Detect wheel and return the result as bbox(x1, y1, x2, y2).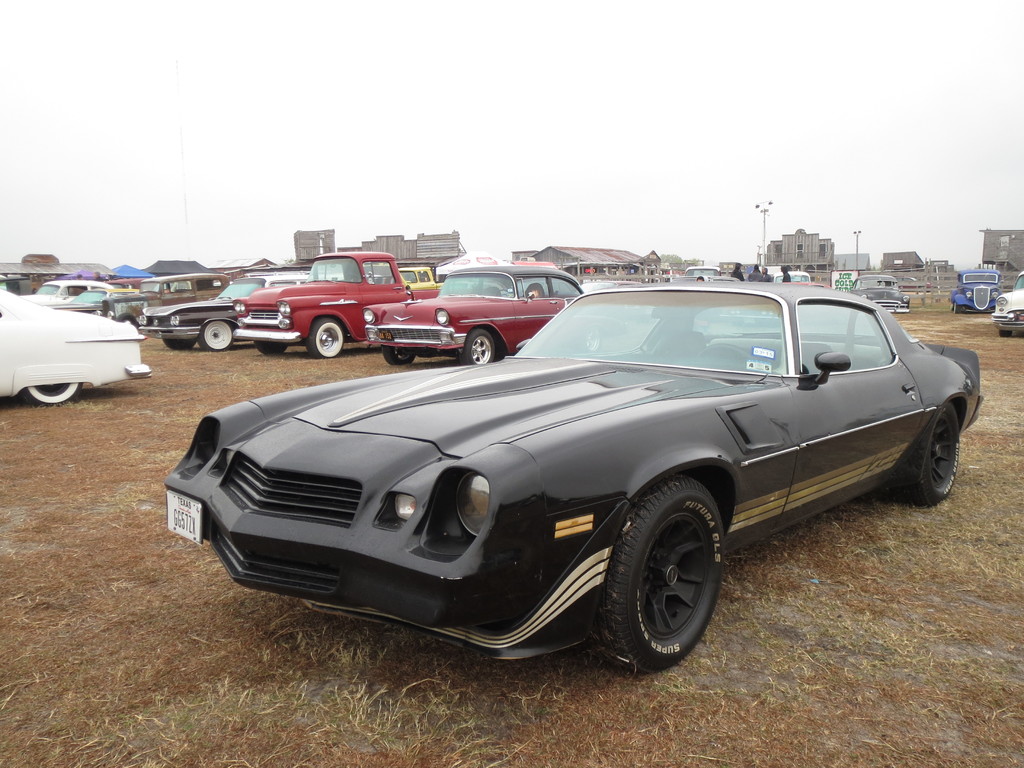
bbox(253, 342, 285, 355).
